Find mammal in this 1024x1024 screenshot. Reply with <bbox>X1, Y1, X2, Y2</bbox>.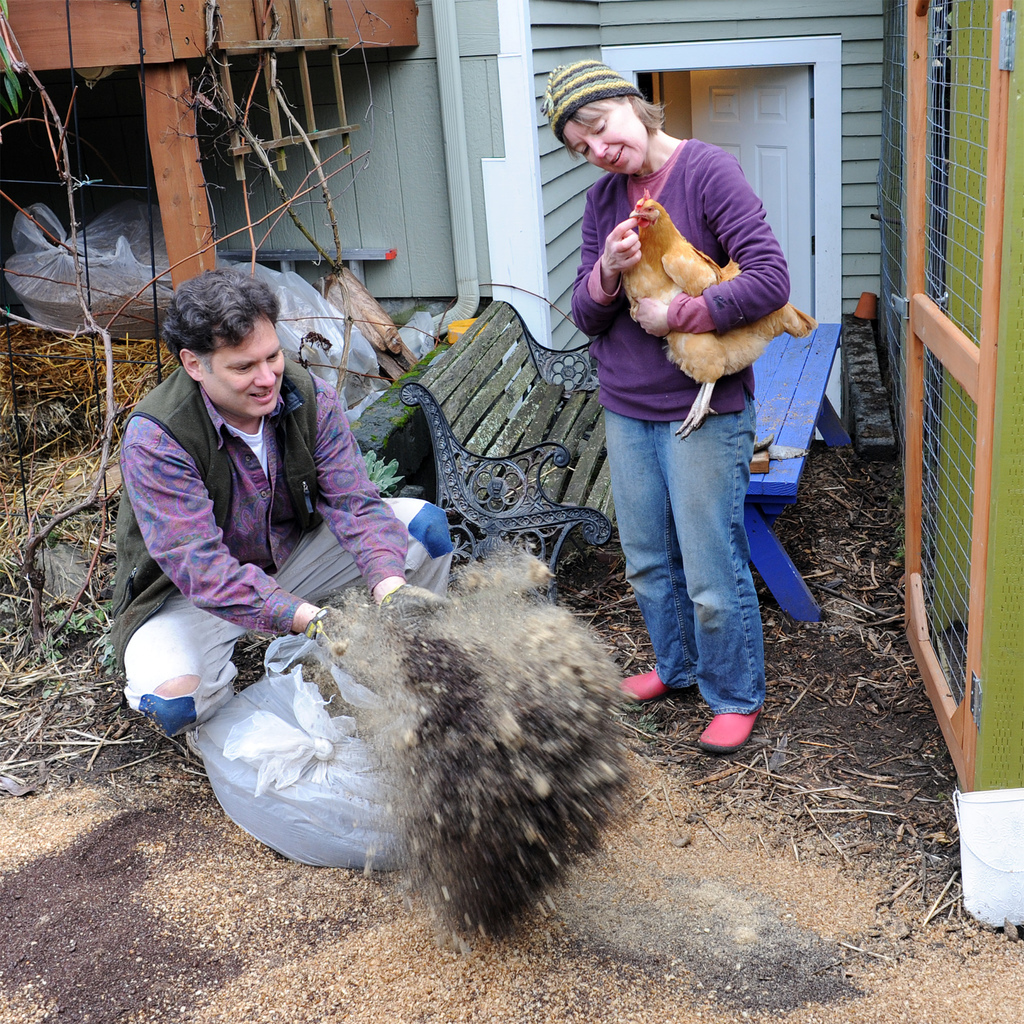
<bbox>580, 53, 814, 799</bbox>.
